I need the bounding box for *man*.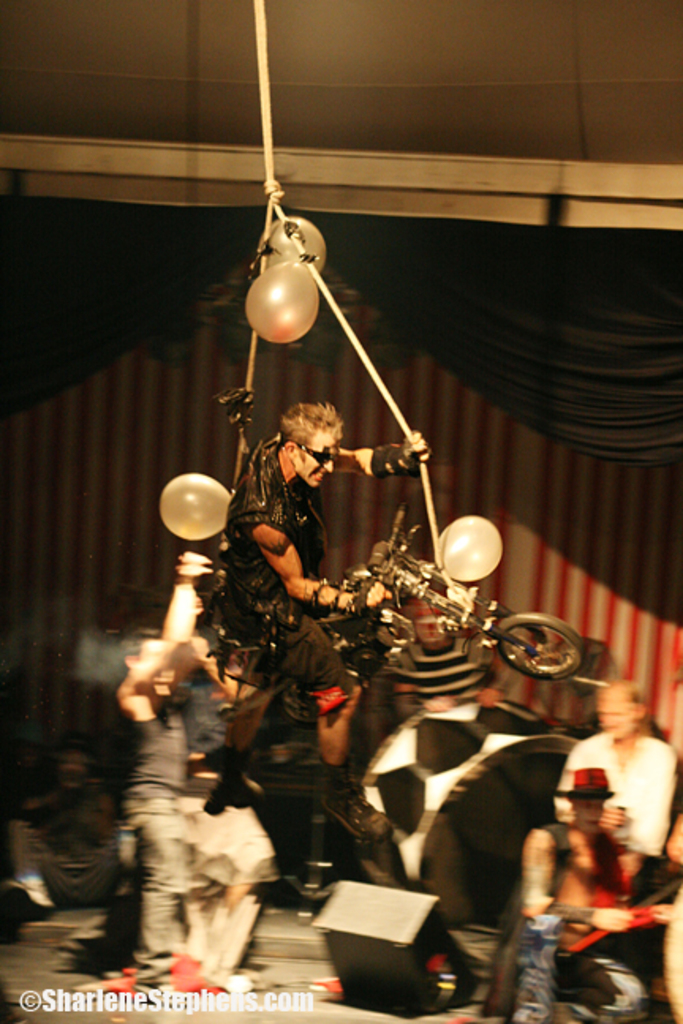
Here it is: [511, 762, 672, 1022].
